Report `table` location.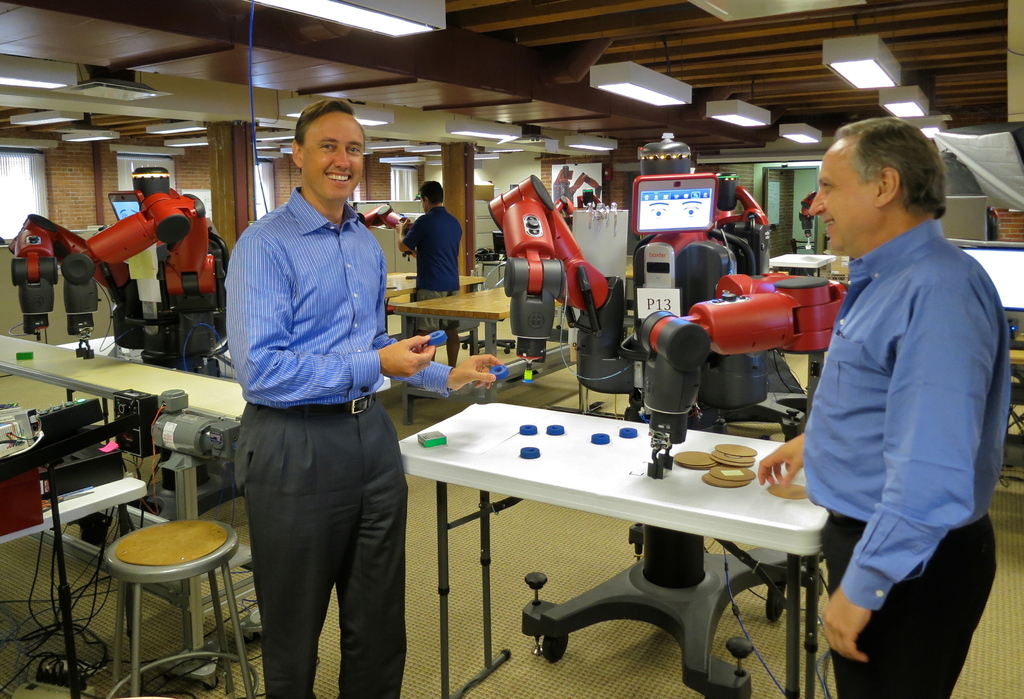
Report: (0,482,150,654).
